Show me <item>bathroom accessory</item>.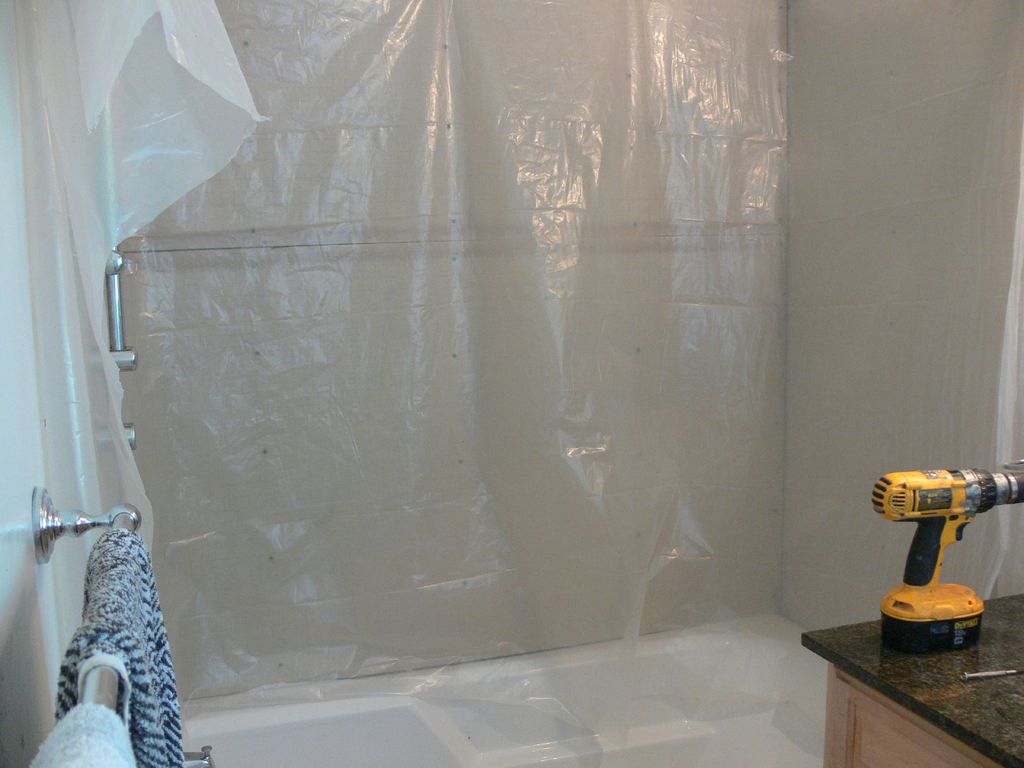
<item>bathroom accessory</item> is here: 59,0,154,518.
